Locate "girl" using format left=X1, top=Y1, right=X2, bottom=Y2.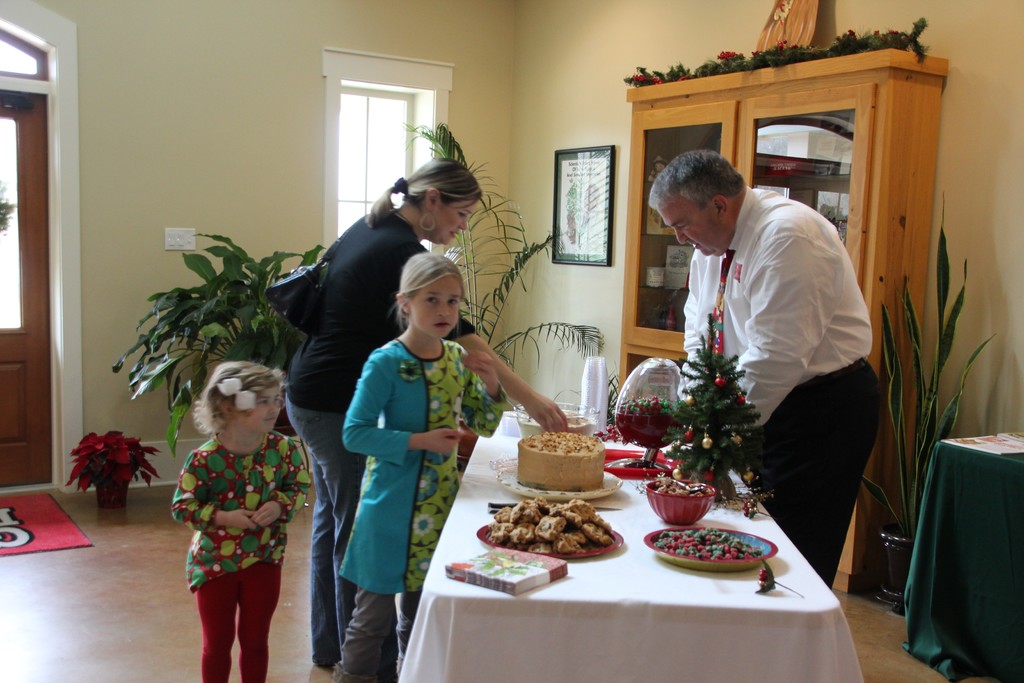
left=338, top=255, right=505, bottom=682.
